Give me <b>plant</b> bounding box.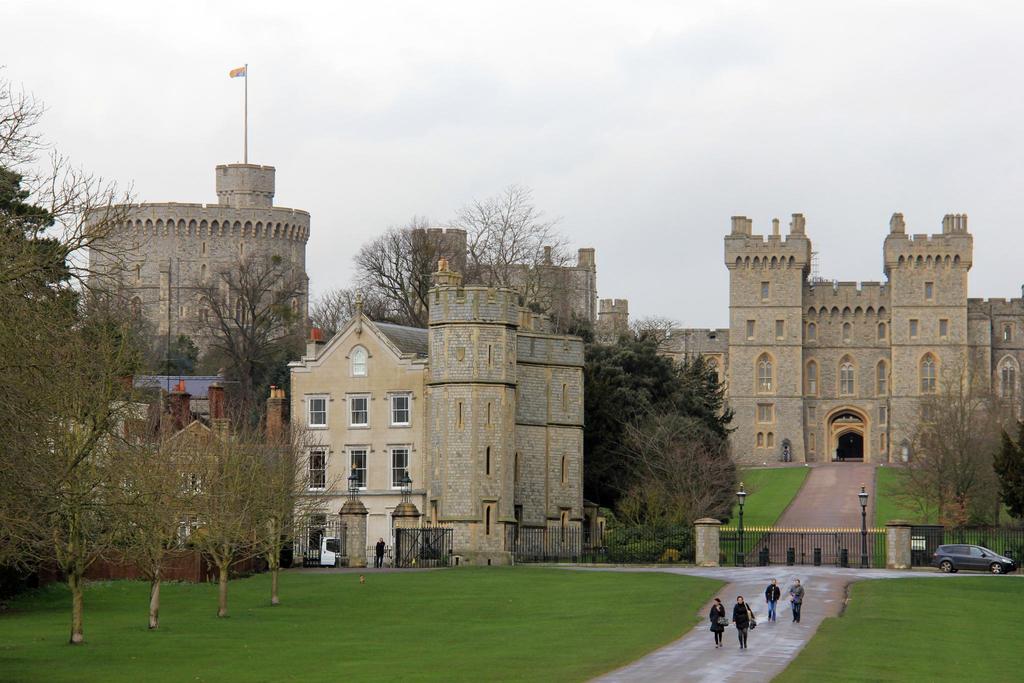
l=437, t=552, r=447, b=566.
